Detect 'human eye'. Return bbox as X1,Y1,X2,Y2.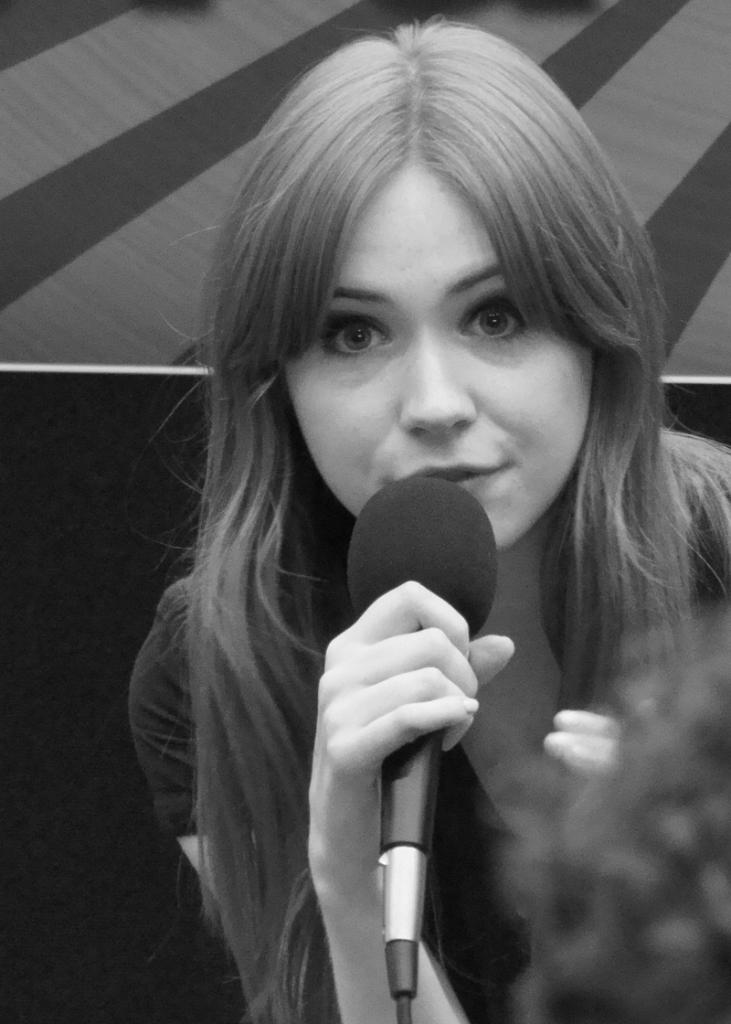
452,293,551,353.
